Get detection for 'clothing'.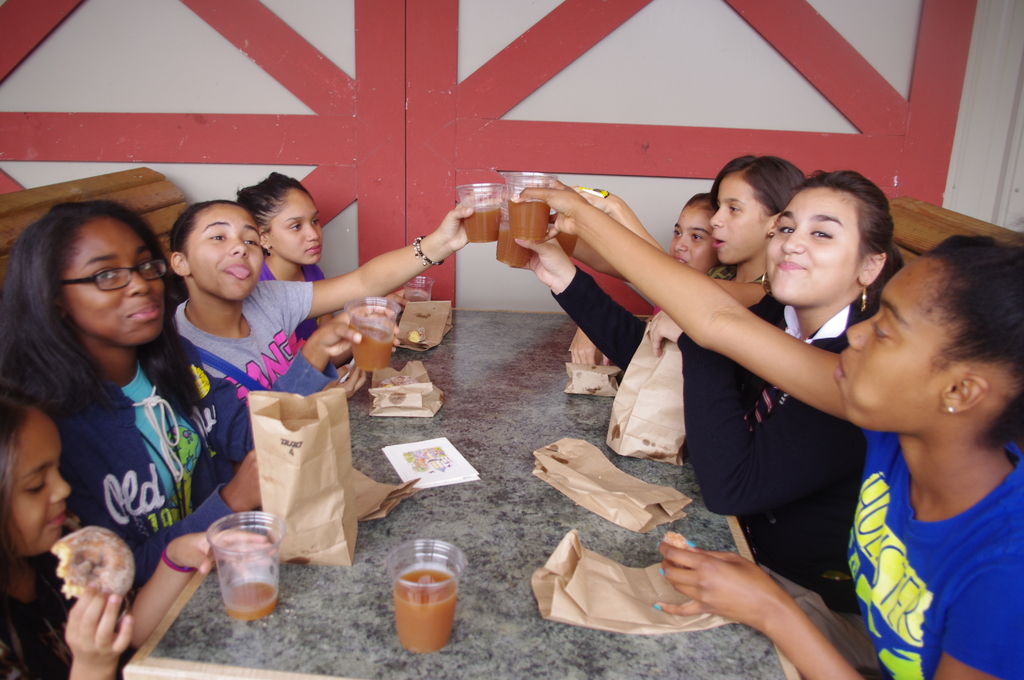
Detection: BBox(164, 270, 316, 405).
